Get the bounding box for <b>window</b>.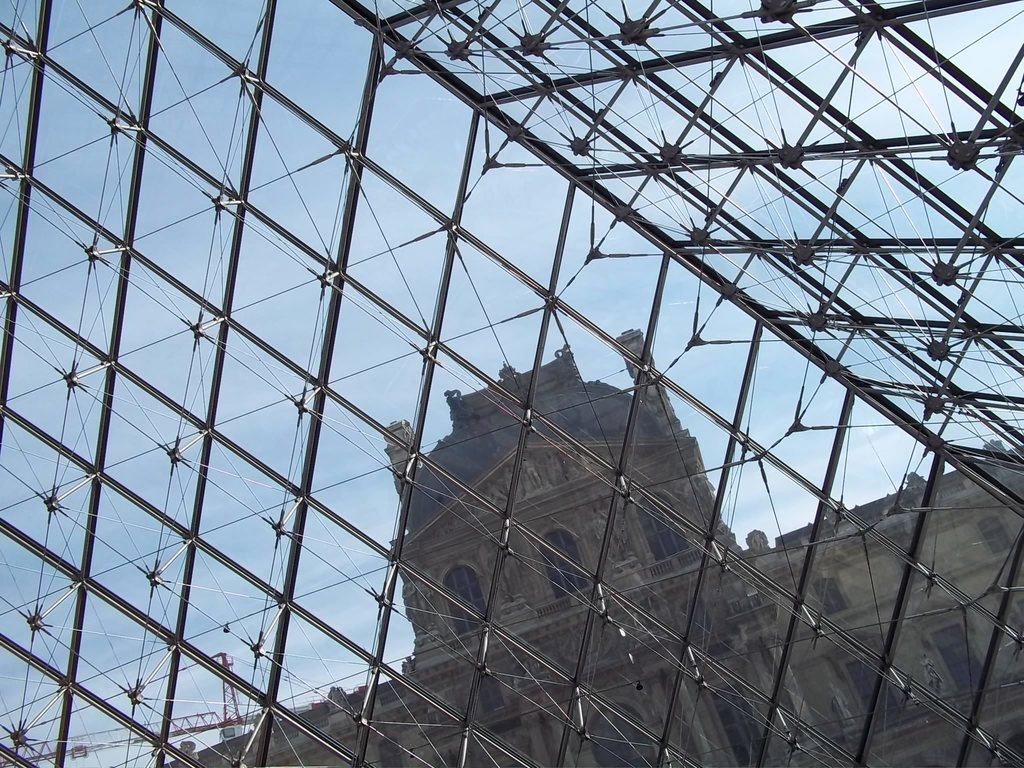
x1=641, y1=488, x2=690, y2=564.
